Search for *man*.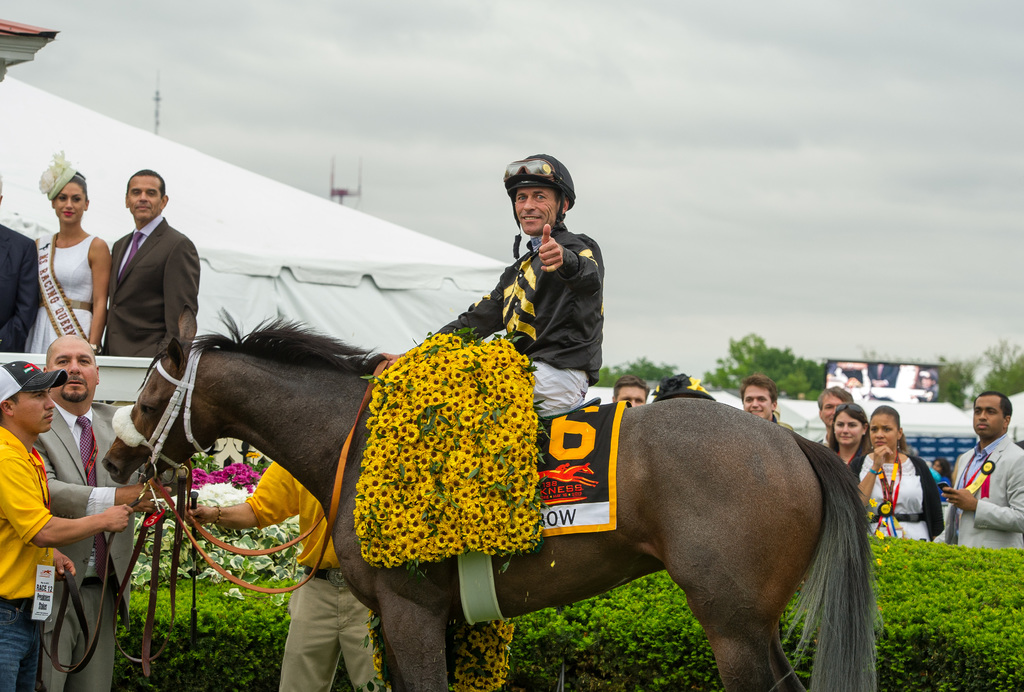
Found at {"left": 817, "top": 383, "right": 861, "bottom": 444}.
